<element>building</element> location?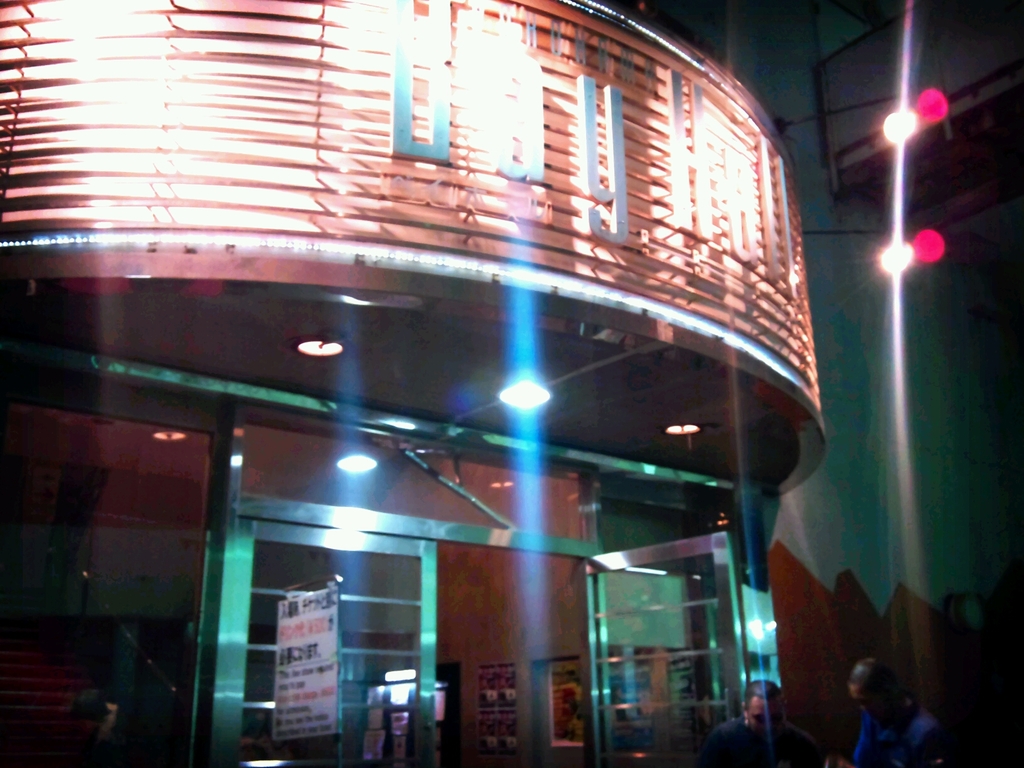
select_region(0, 0, 830, 767)
